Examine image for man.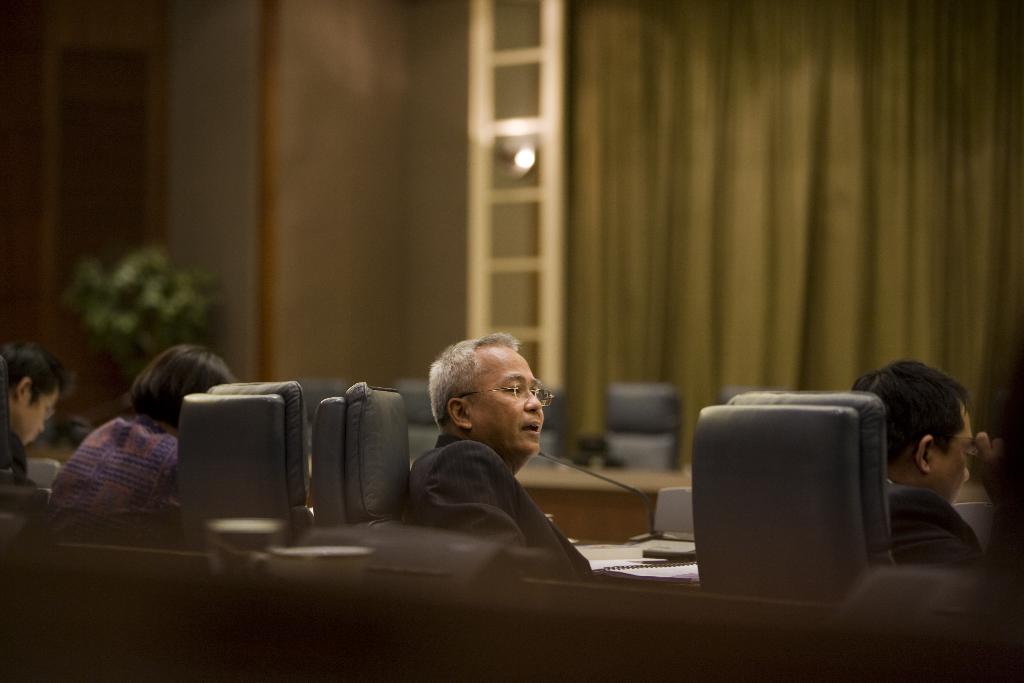
Examination result: rect(0, 340, 73, 488).
